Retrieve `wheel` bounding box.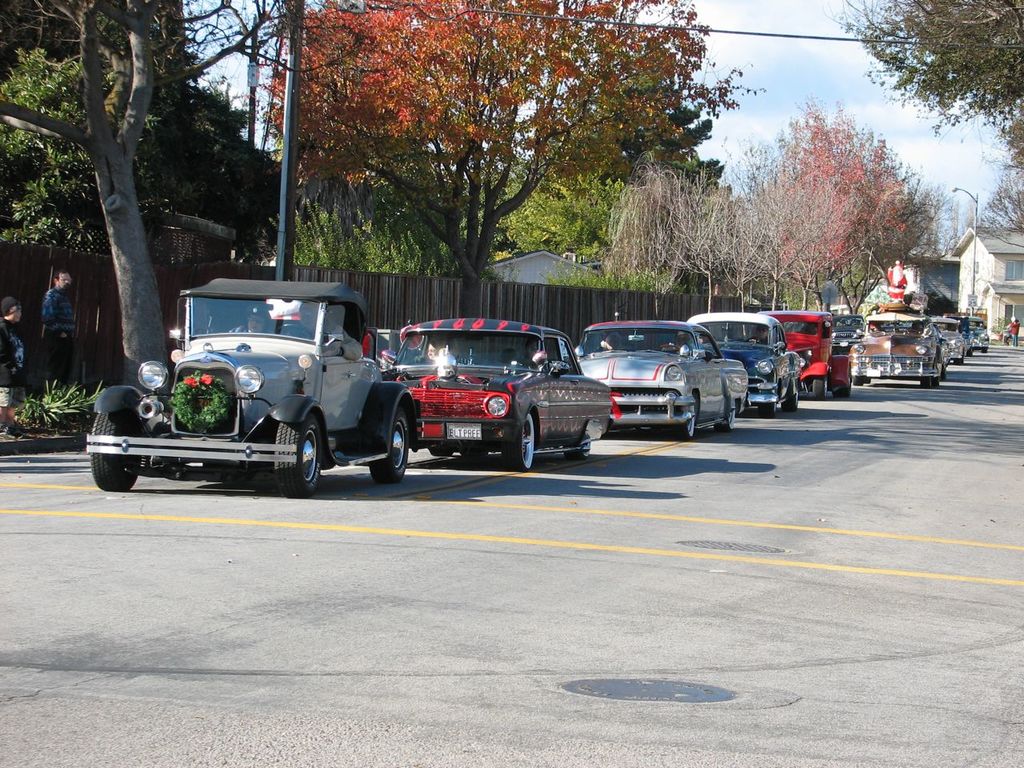
Bounding box: locate(501, 414, 534, 472).
